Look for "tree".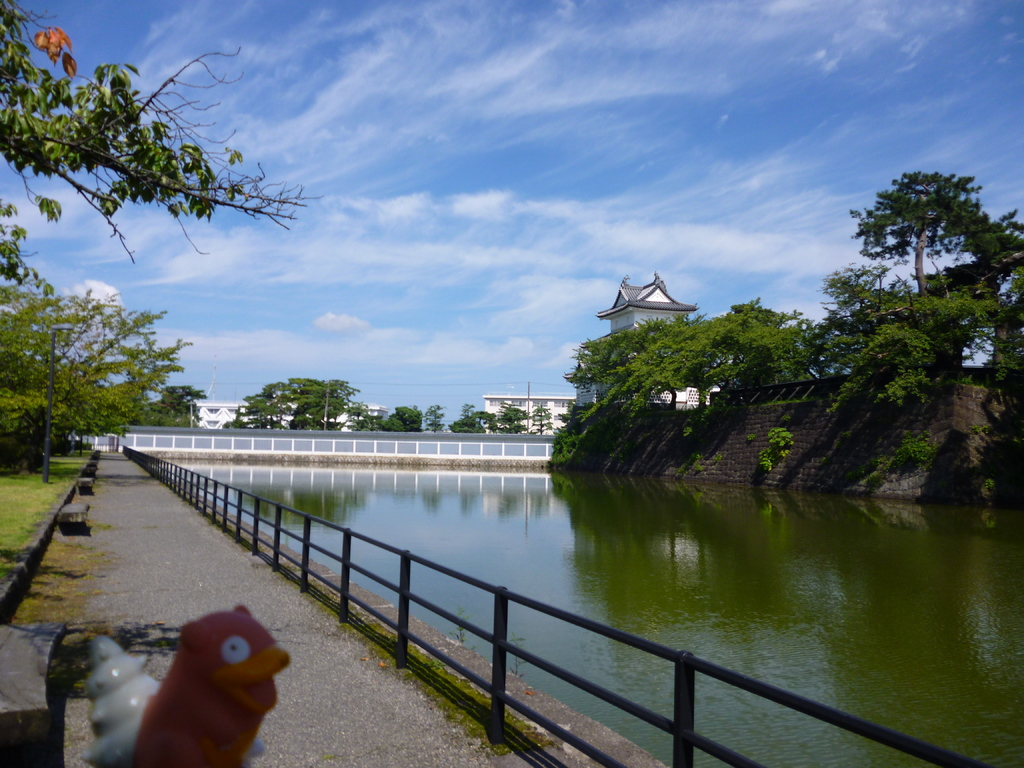
Found: Rect(0, 283, 193, 470).
